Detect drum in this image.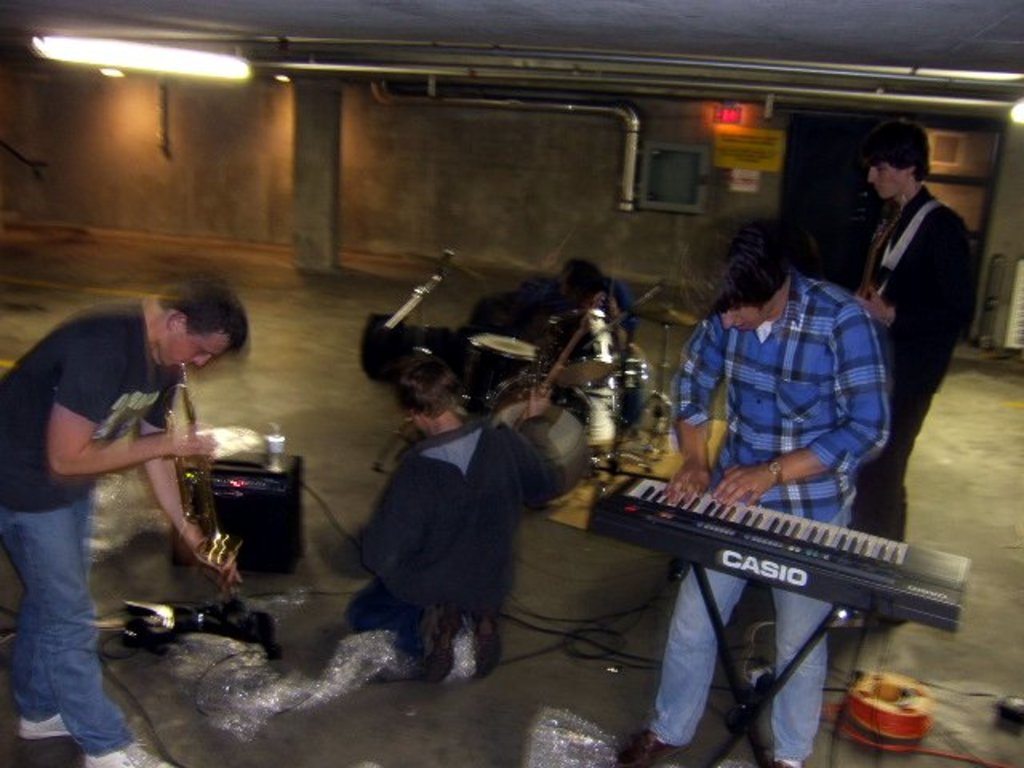
Detection: rect(485, 373, 592, 501).
